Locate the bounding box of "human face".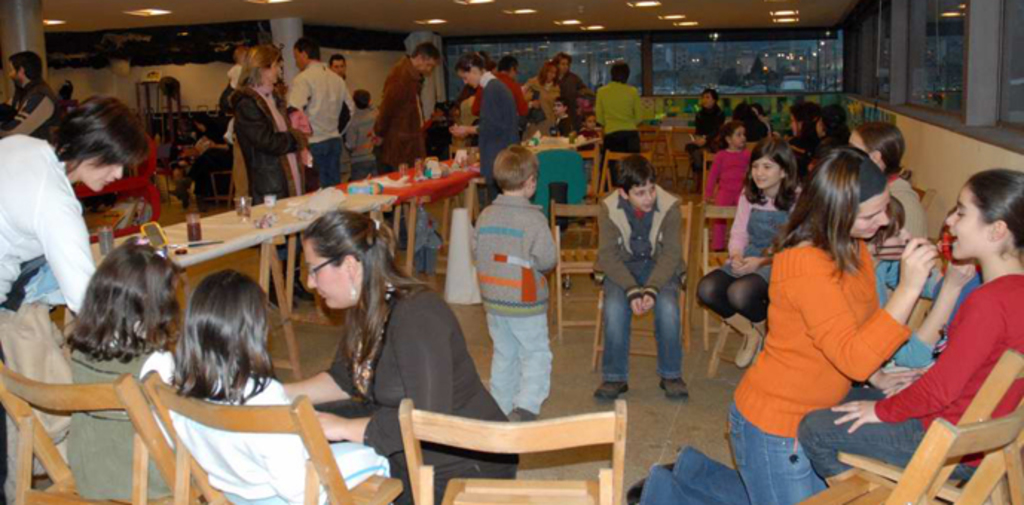
Bounding box: [847,129,872,157].
